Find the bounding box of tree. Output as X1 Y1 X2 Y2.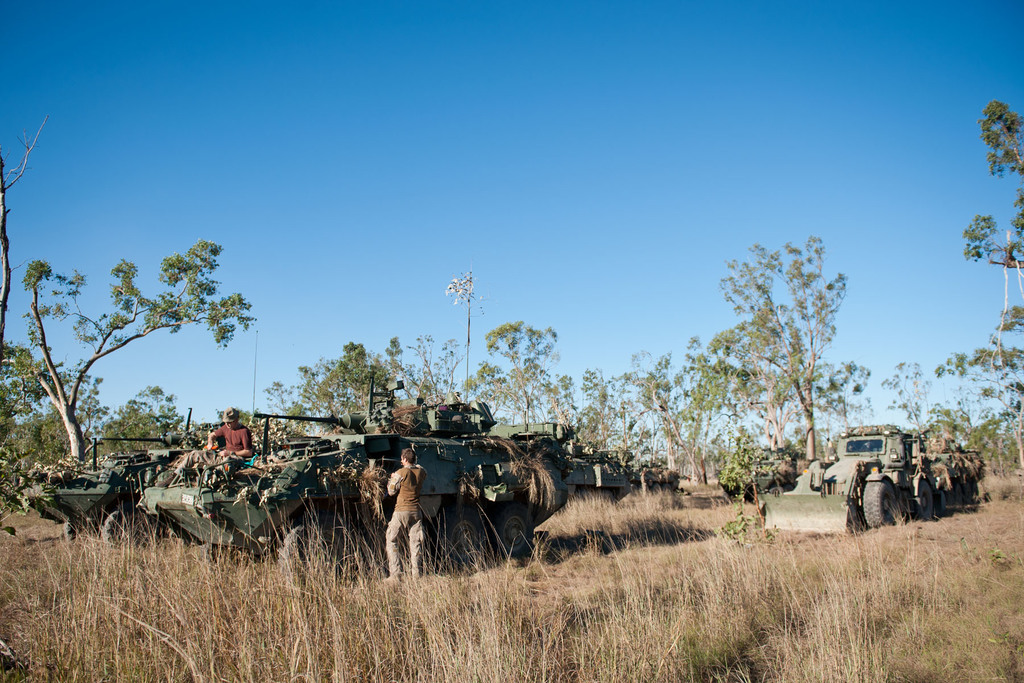
828 361 879 432.
